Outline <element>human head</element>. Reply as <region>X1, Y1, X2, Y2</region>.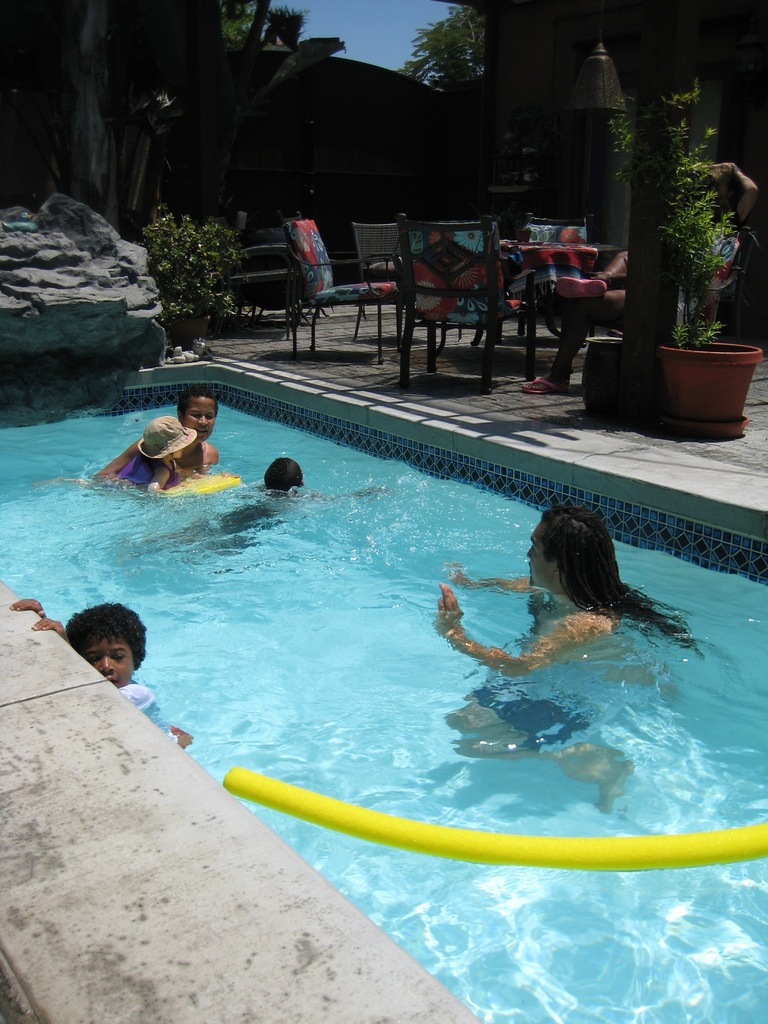
<region>527, 501, 618, 590</region>.
